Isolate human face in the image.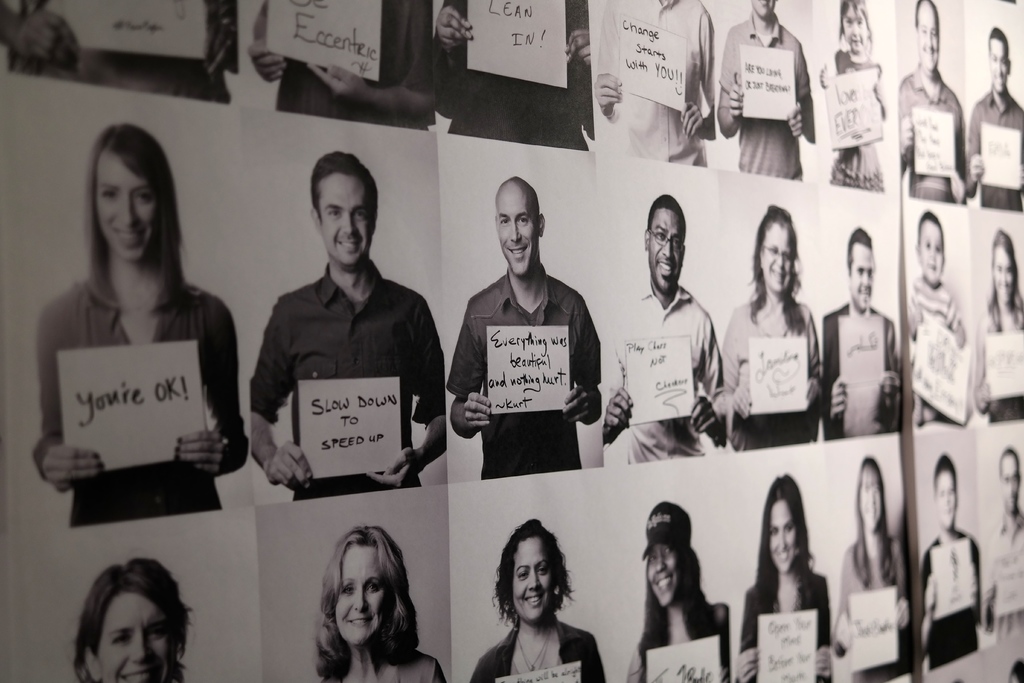
Isolated region: bbox(934, 470, 957, 530).
